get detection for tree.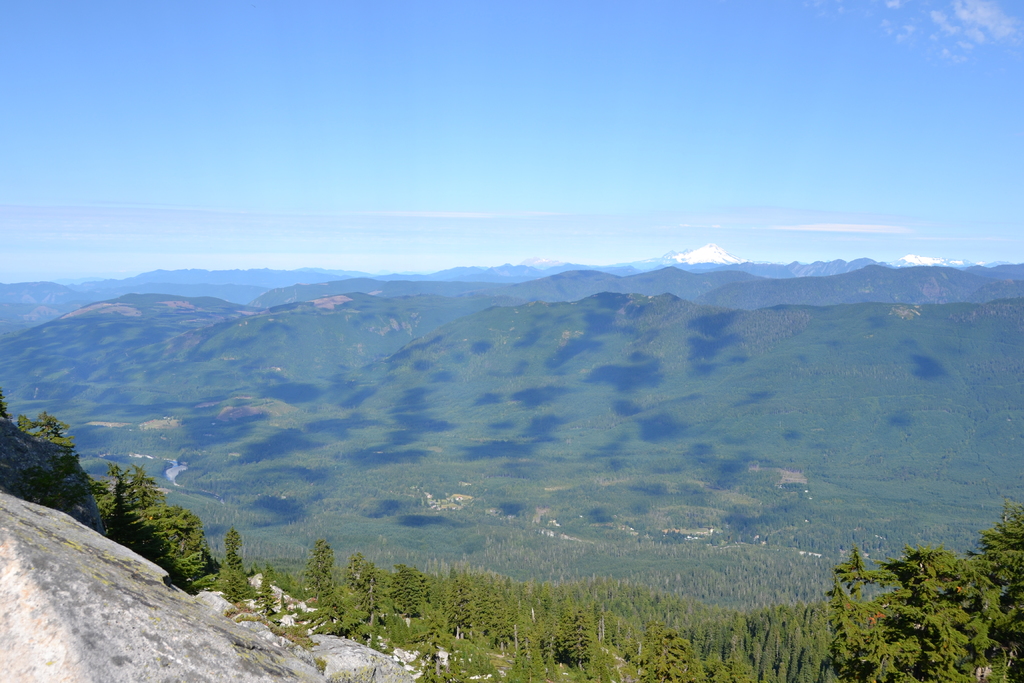
Detection: left=221, top=531, right=247, bottom=589.
